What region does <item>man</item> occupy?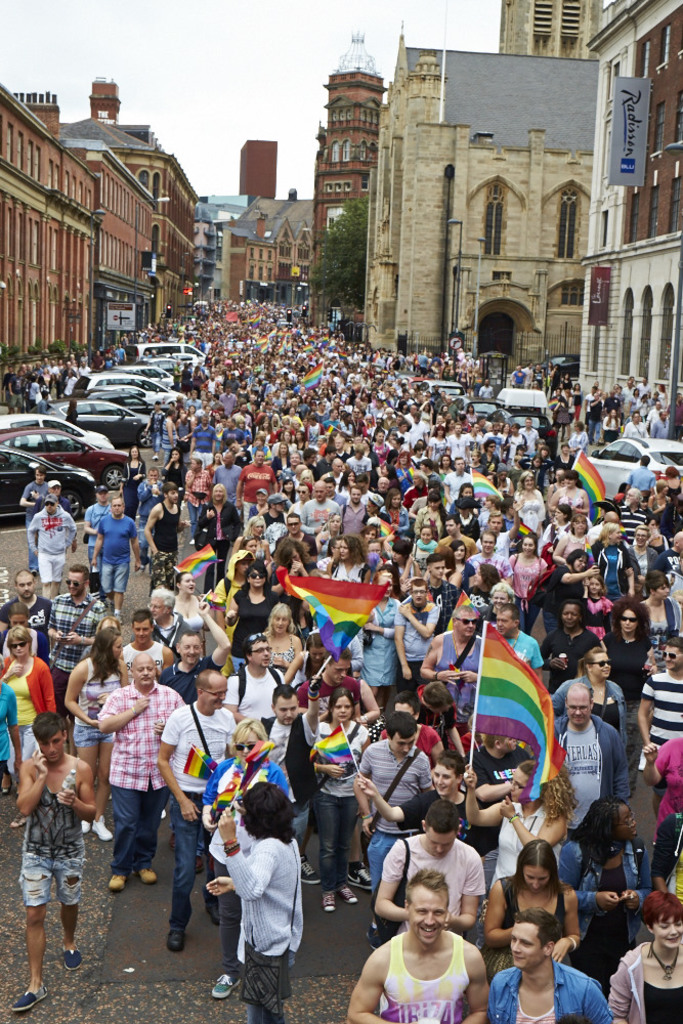
pyautogui.locateOnScreen(543, 677, 634, 868).
